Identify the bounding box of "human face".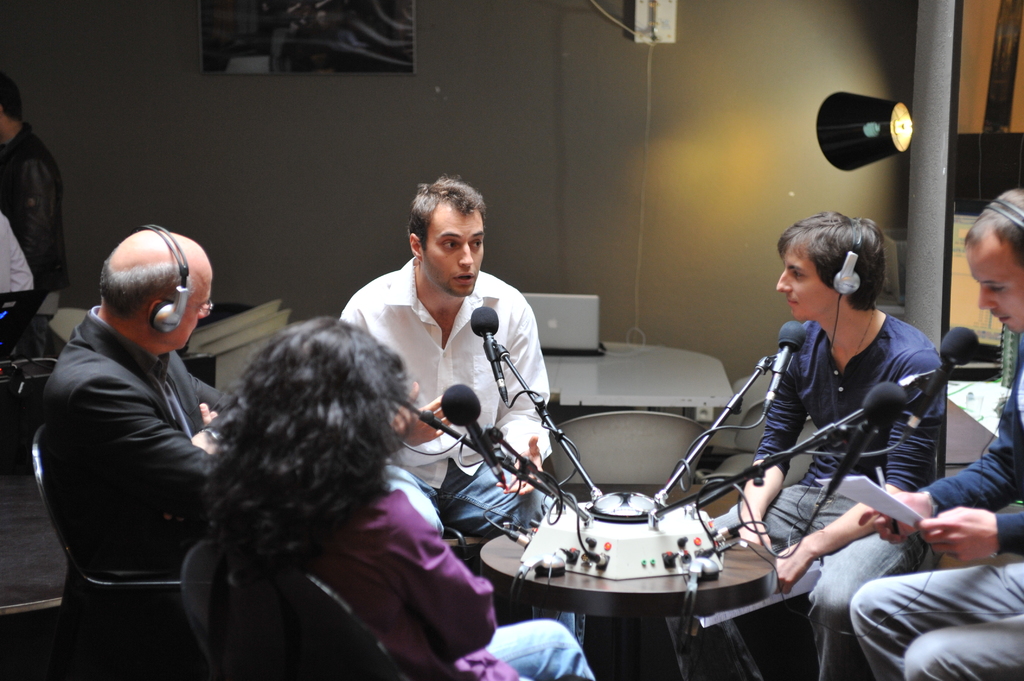
{"left": 180, "top": 277, "right": 212, "bottom": 349}.
